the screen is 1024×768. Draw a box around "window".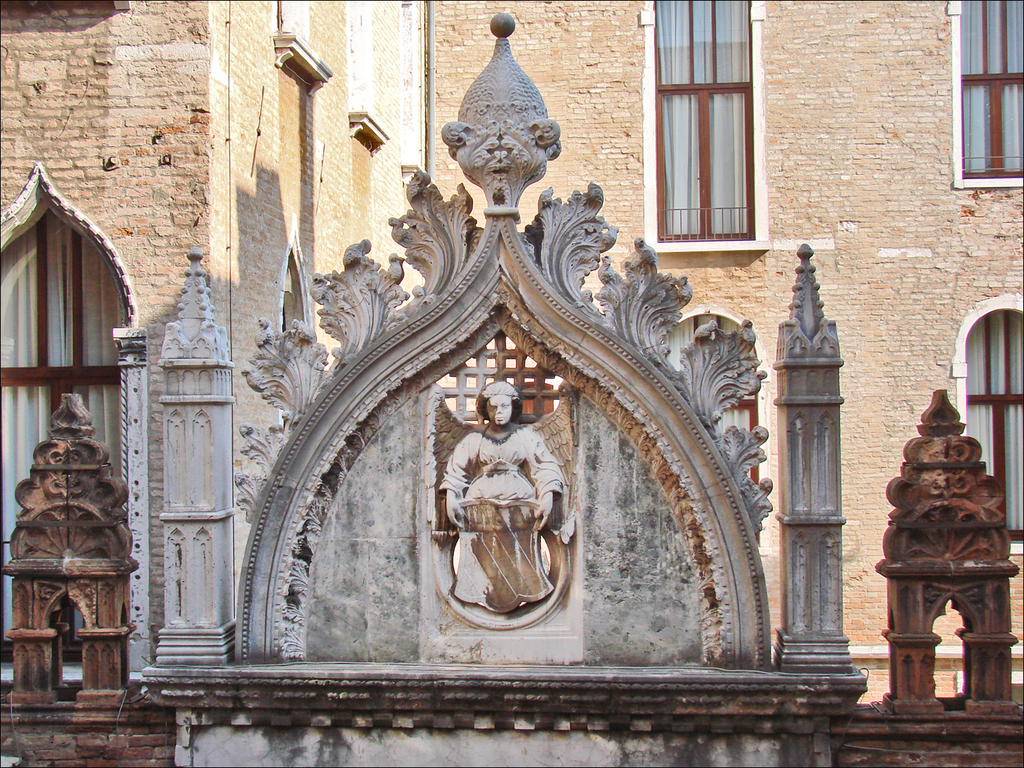
pyautogui.locateOnScreen(947, 0, 1023, 190).
